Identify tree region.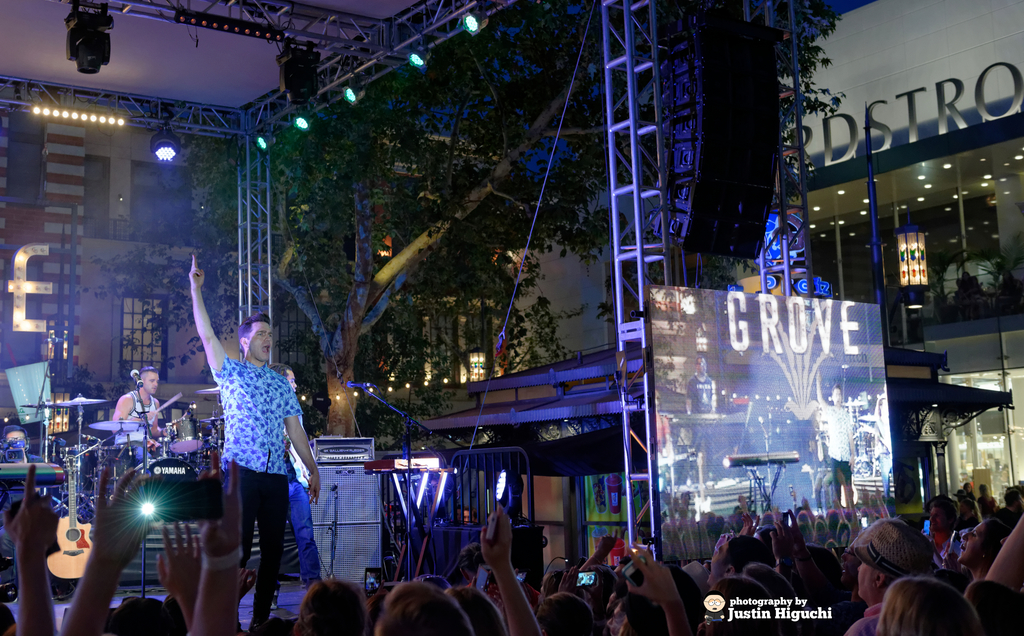
Region: (94,4,838,459).
